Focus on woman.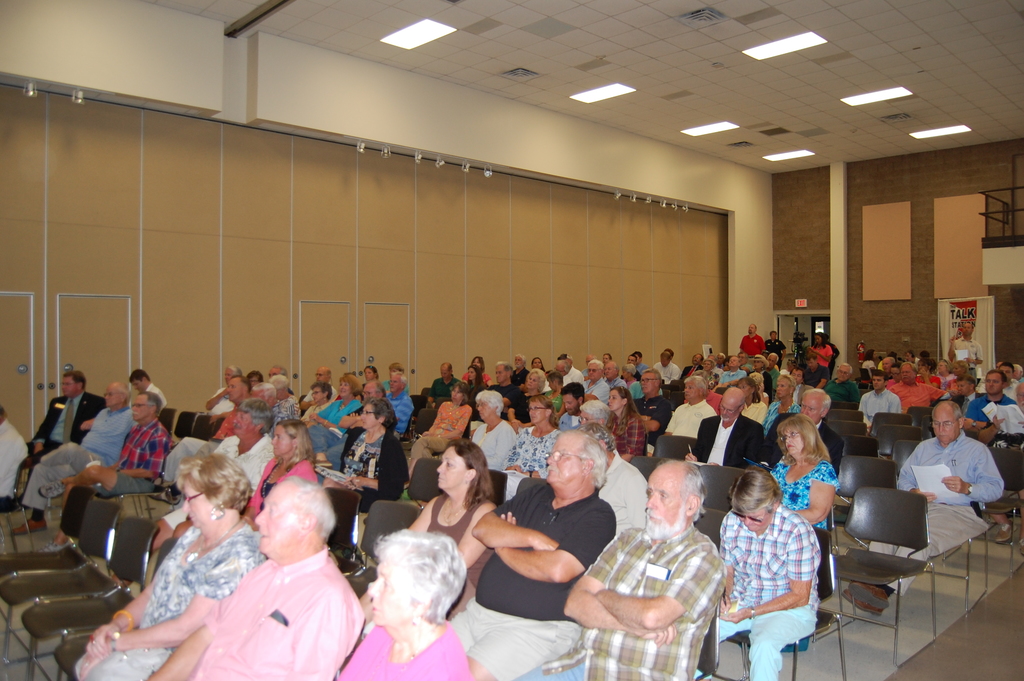
Focused at BBox(757, 373, 803, 438).
